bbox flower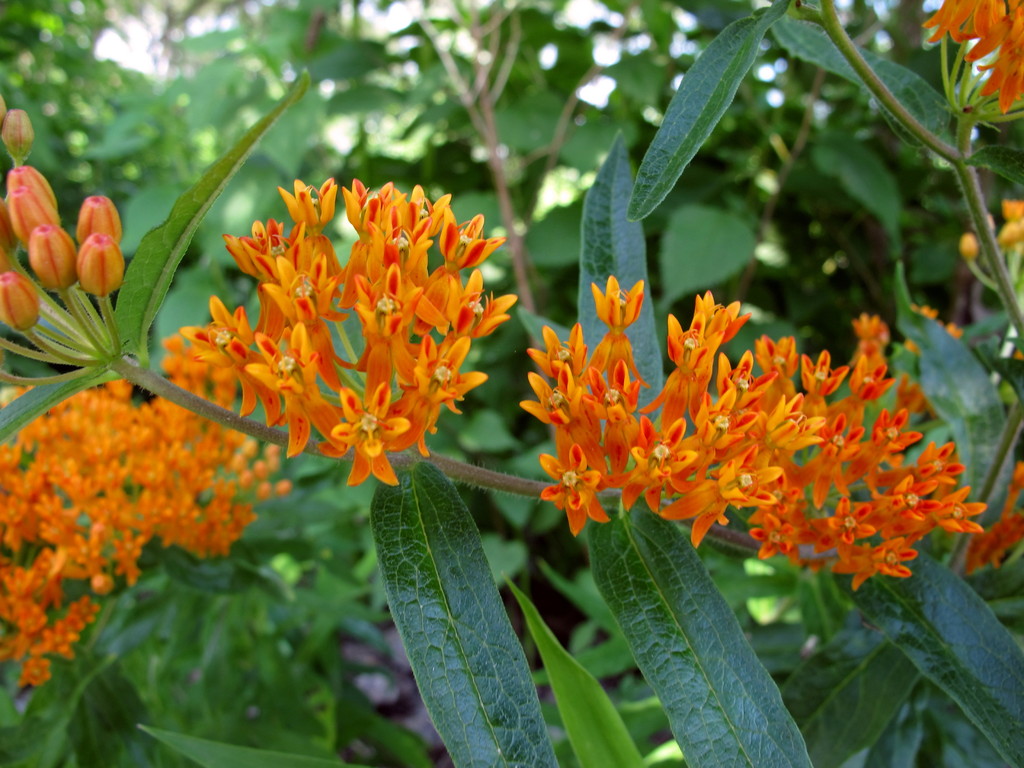
bbox=(333, 383, 411, 454)
